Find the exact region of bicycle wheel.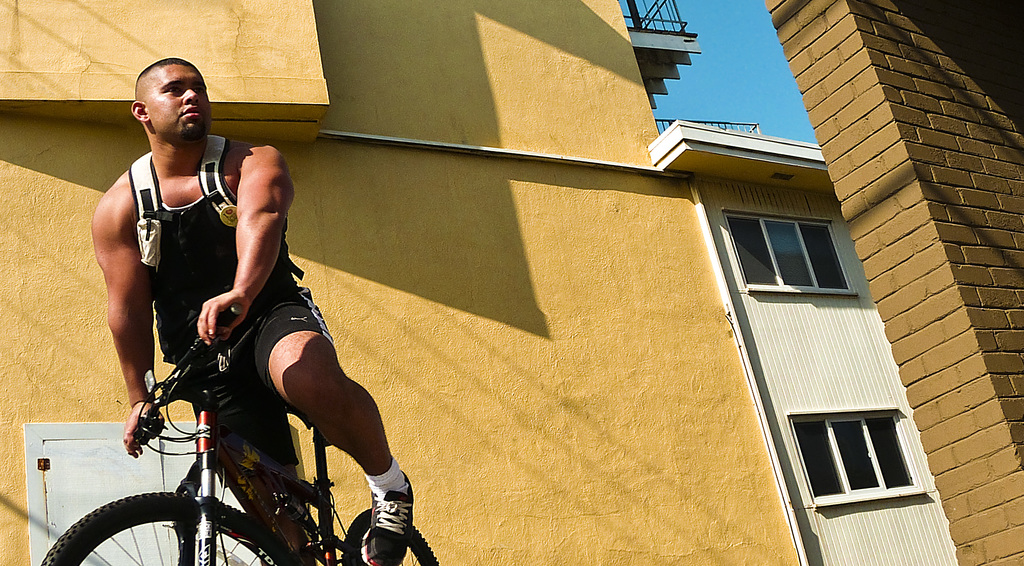
Exact region: bbox=(38, 490, 291, 565).
